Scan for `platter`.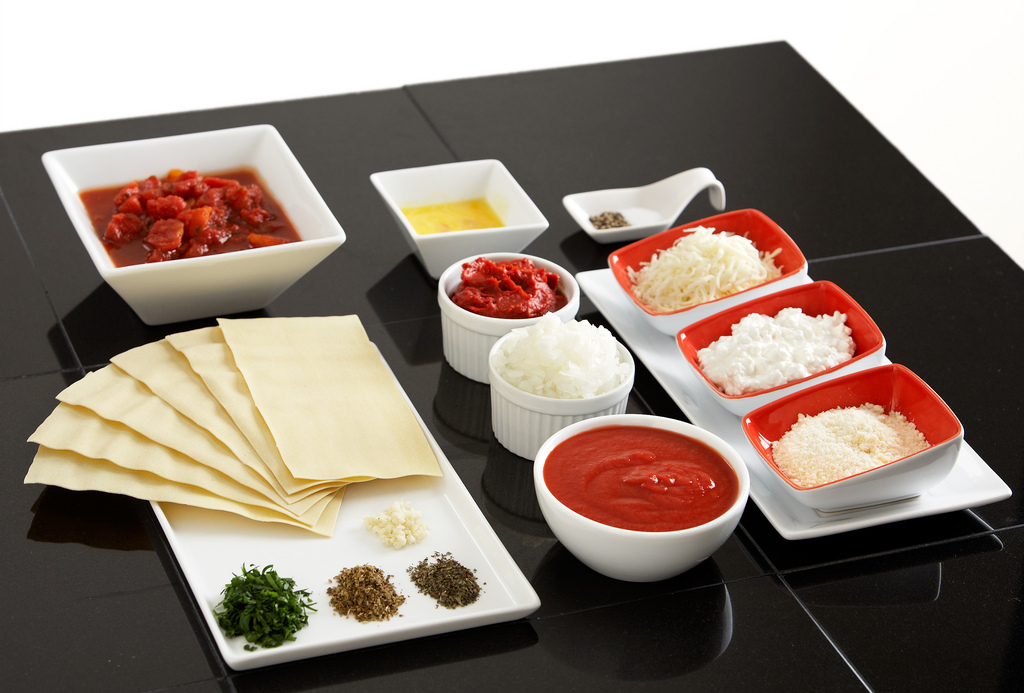
Scan result: region(575, 273, 1008, 537).
